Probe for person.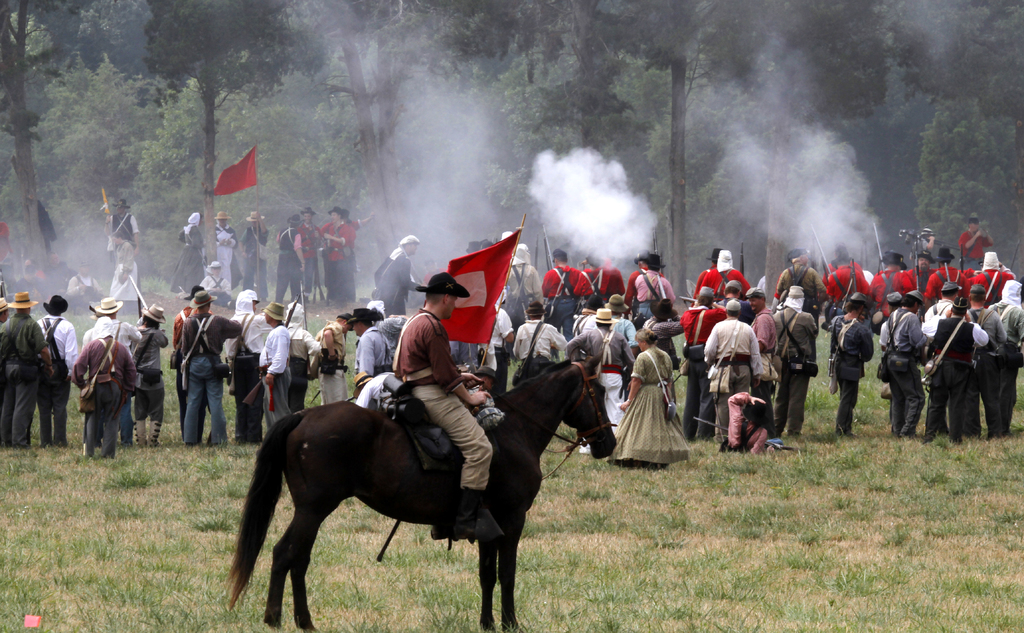
Probe result: (388,275,509,542).
